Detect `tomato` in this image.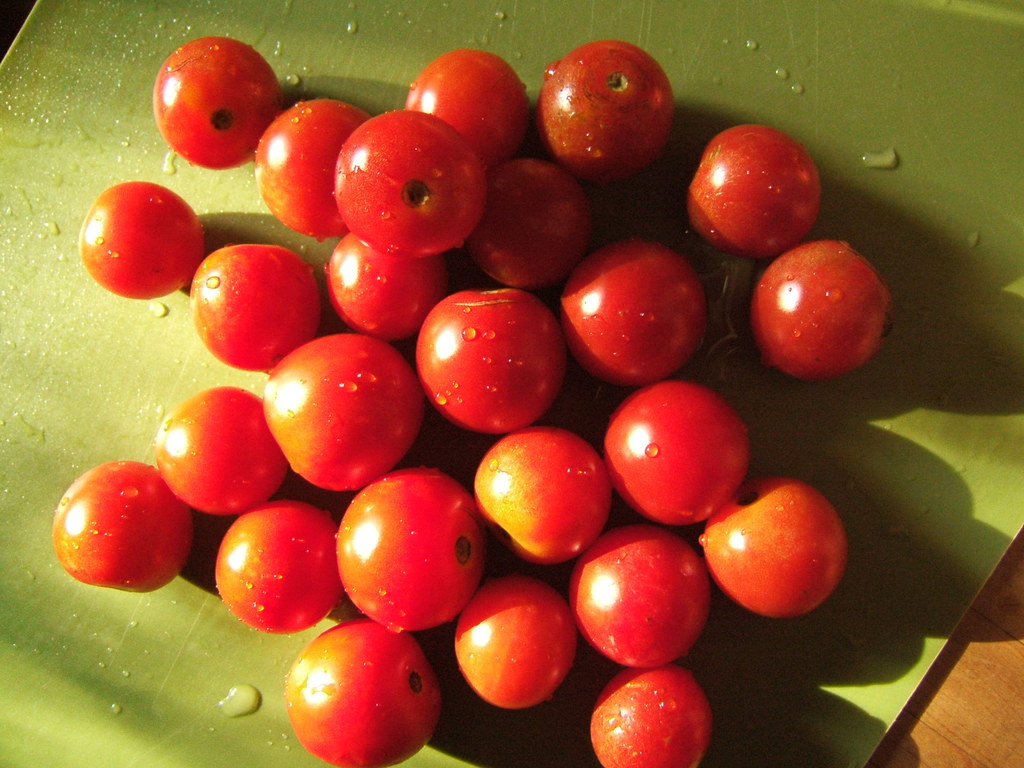
Detection: x1=333, y1=106, x2=486, y2=258.
